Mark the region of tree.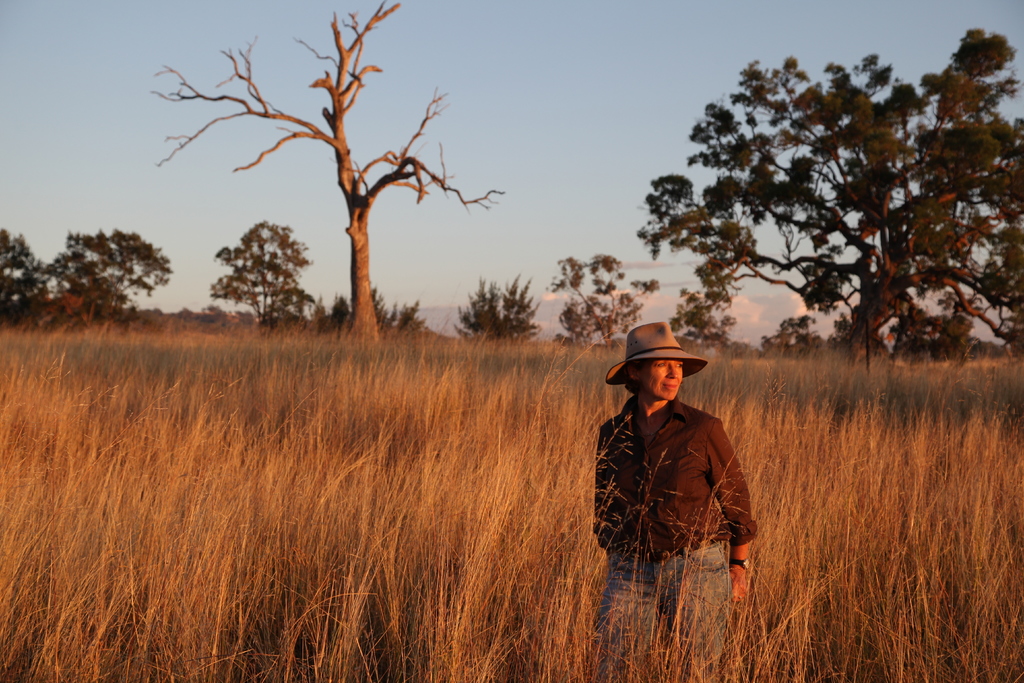
Region: box(0, 227, 49, 324).
